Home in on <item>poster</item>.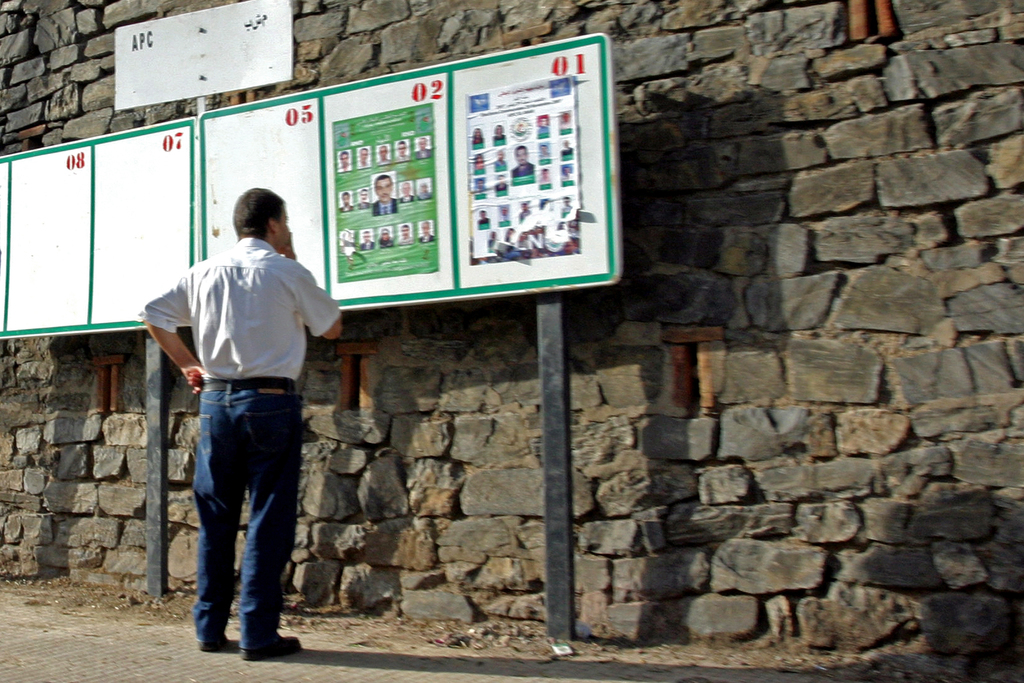
Homed in at 0:31:606:332.
